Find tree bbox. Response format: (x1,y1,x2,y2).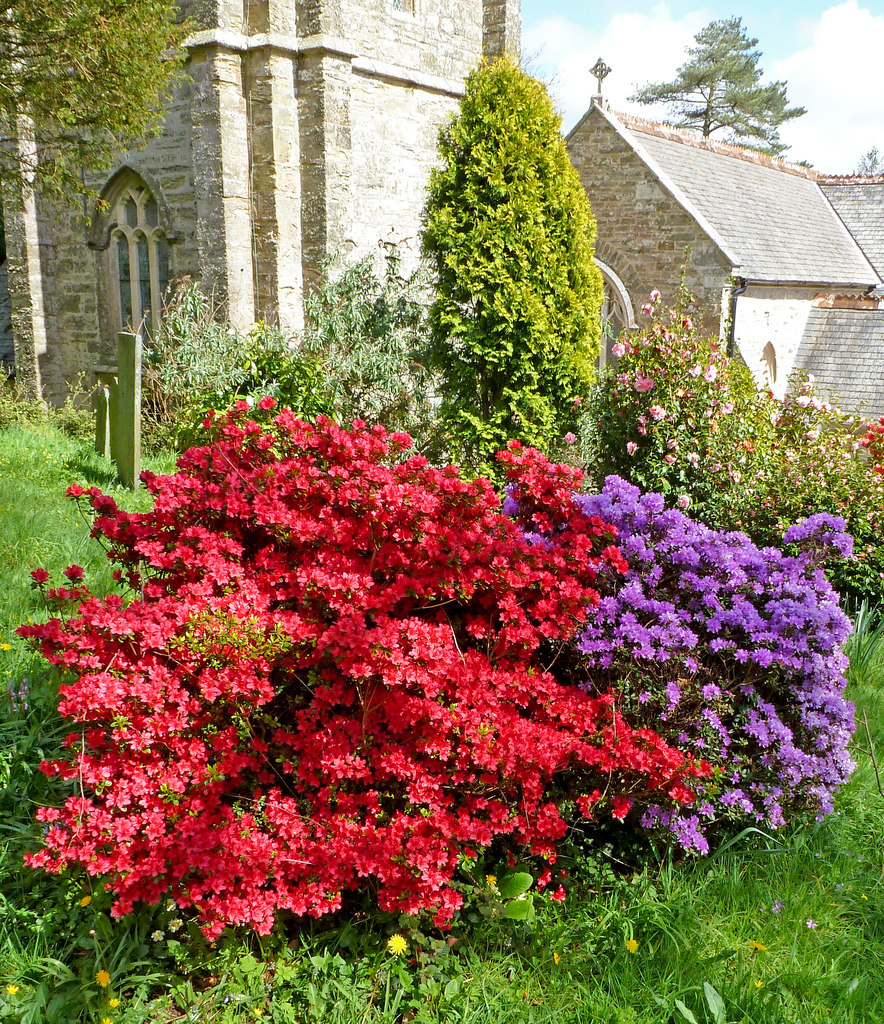
(801,382,883,655).
